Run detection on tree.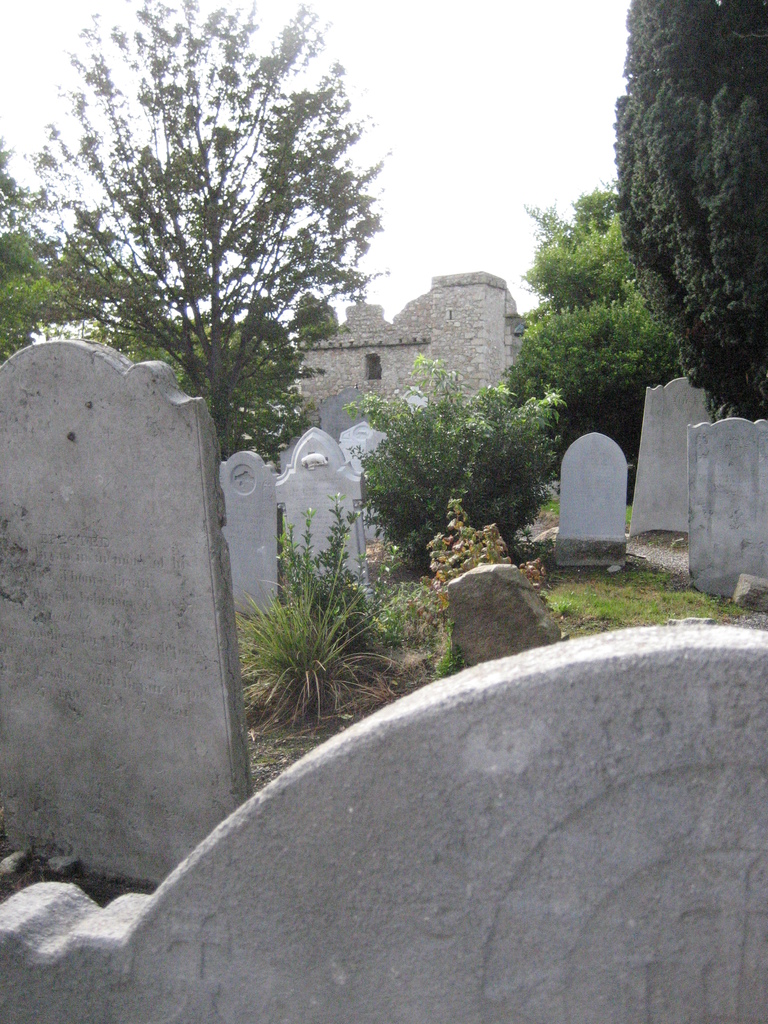
Result: [left=90, top=308, right=325, bottom=474].
